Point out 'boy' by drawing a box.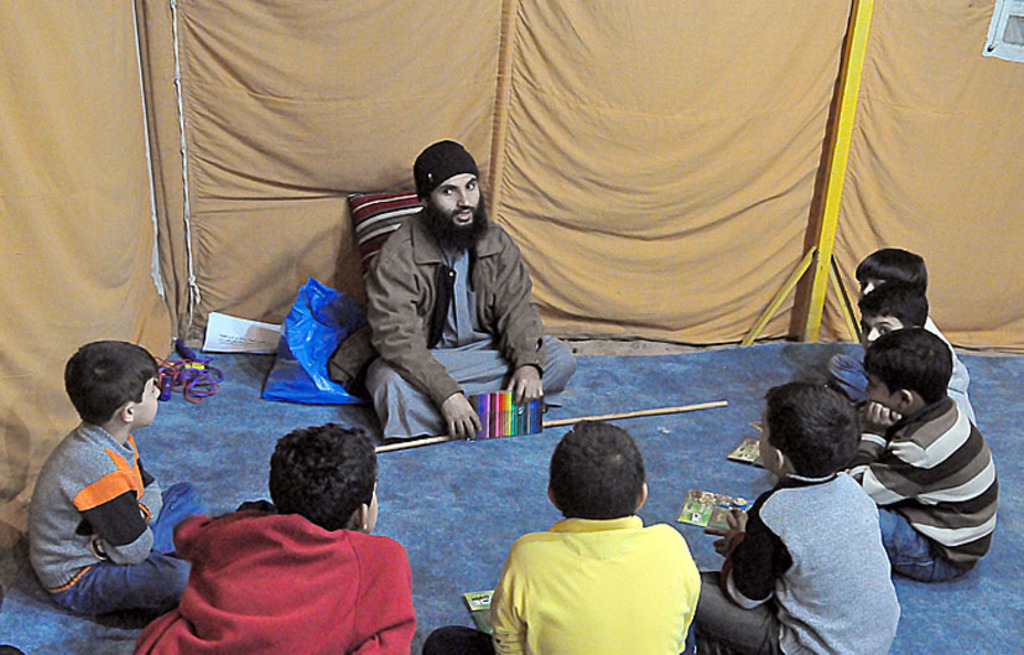
bbox(852, 326, 999, 587).
